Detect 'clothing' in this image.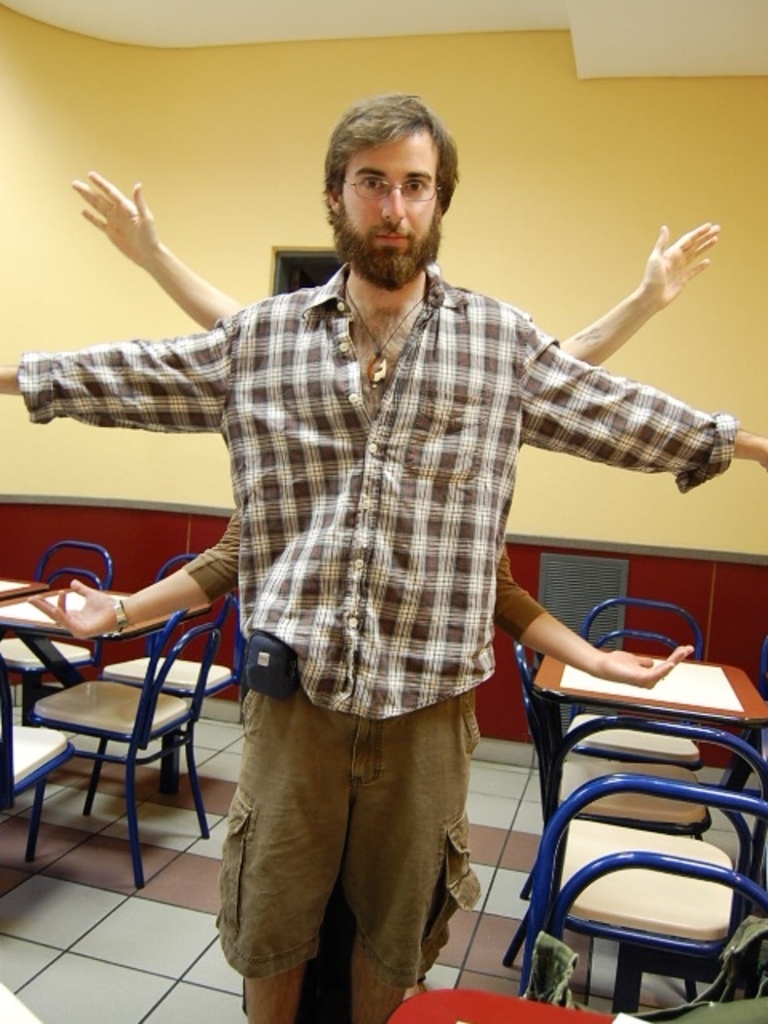
Detection: bbox=[184, 509, 550, 1022].
